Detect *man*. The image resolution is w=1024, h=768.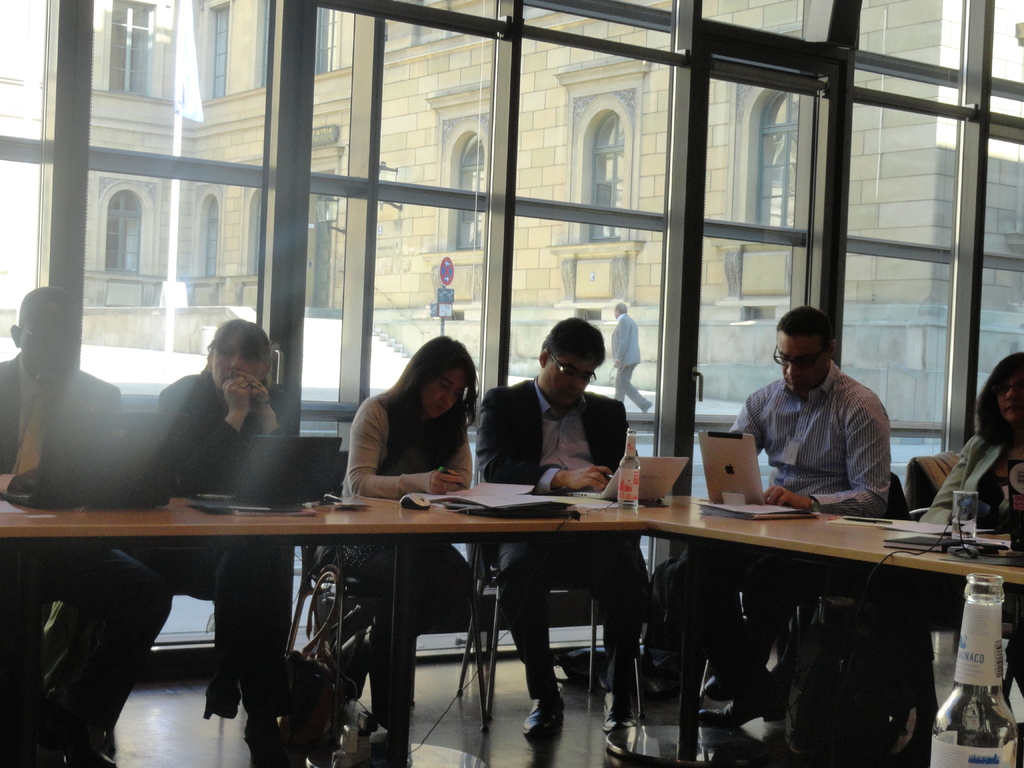
Rect(614, 306, 650, 408).
